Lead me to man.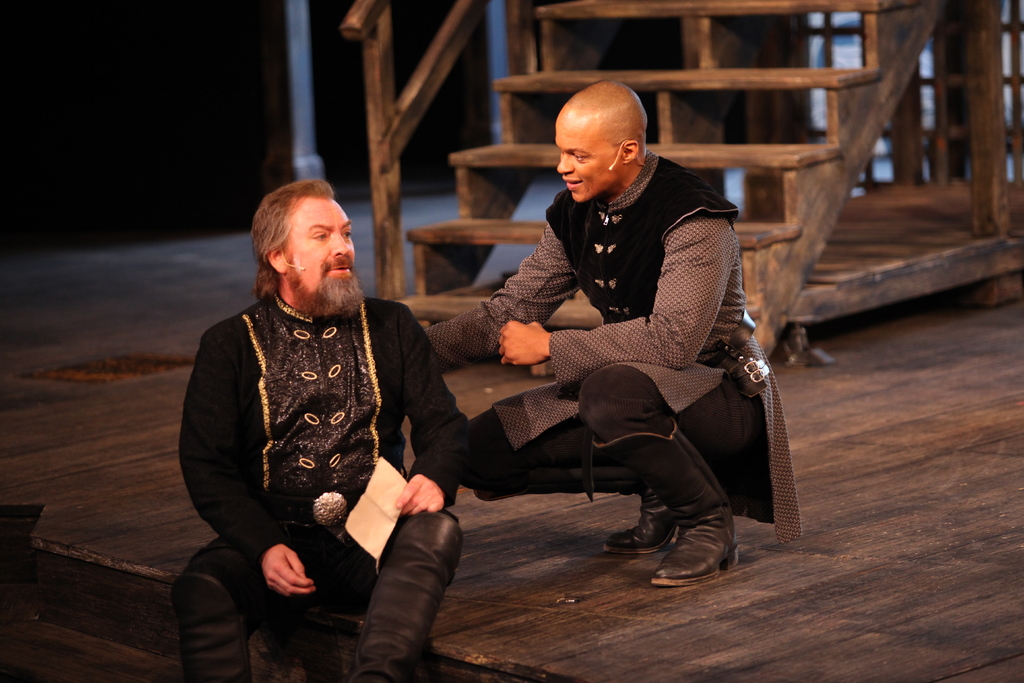
Lead to <bbox>418, 74, 806, 589</bbox>.
